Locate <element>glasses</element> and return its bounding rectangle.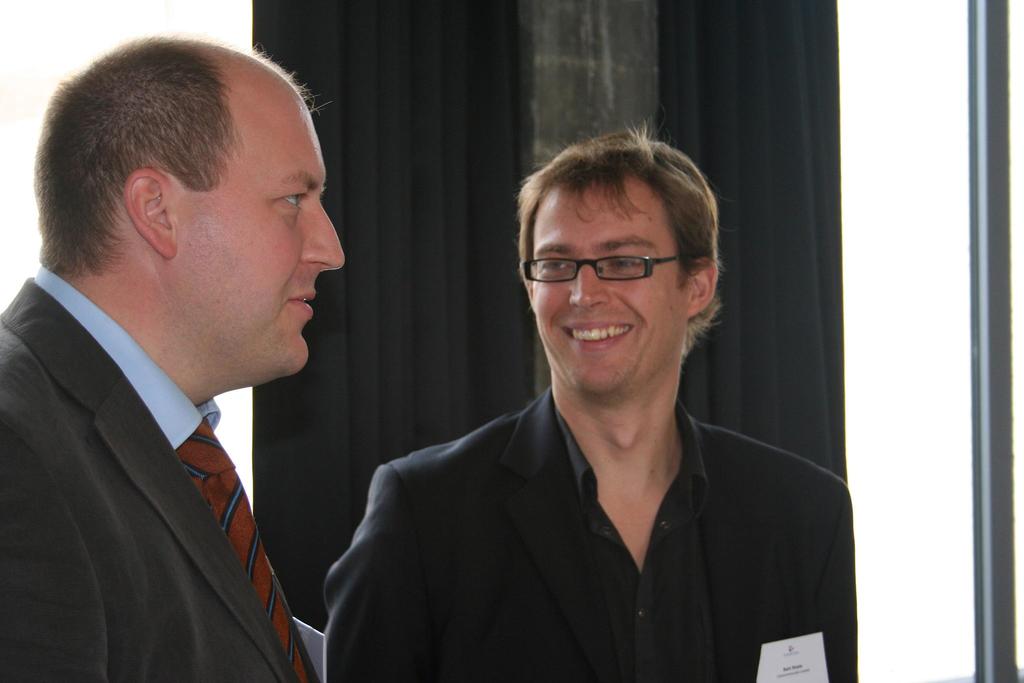
l=532, t=245, r=697, b=292.
